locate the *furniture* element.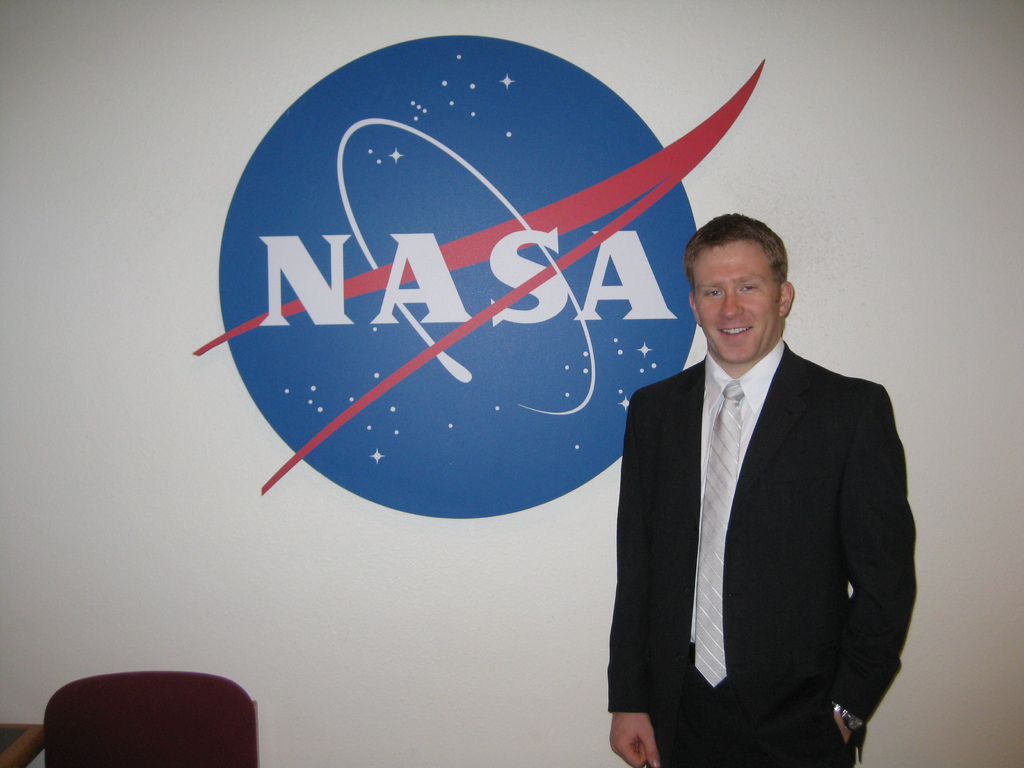
Element bbox: <region>1, 720, 43, 767</region>.
